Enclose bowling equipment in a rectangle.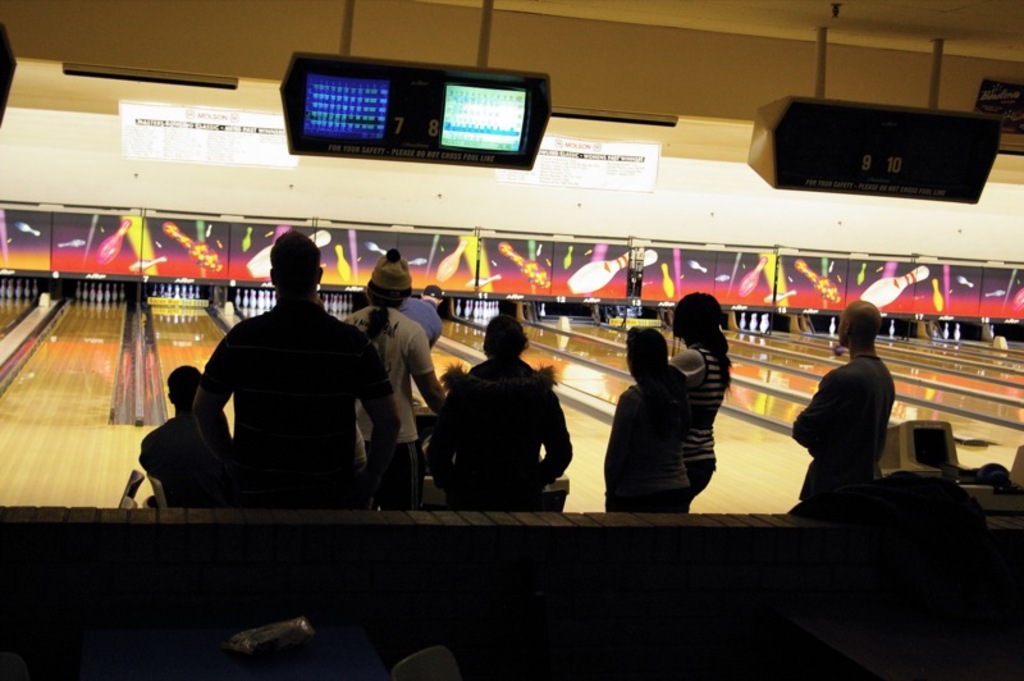
<bbox>687, 255, 709, 279</bbox>.
